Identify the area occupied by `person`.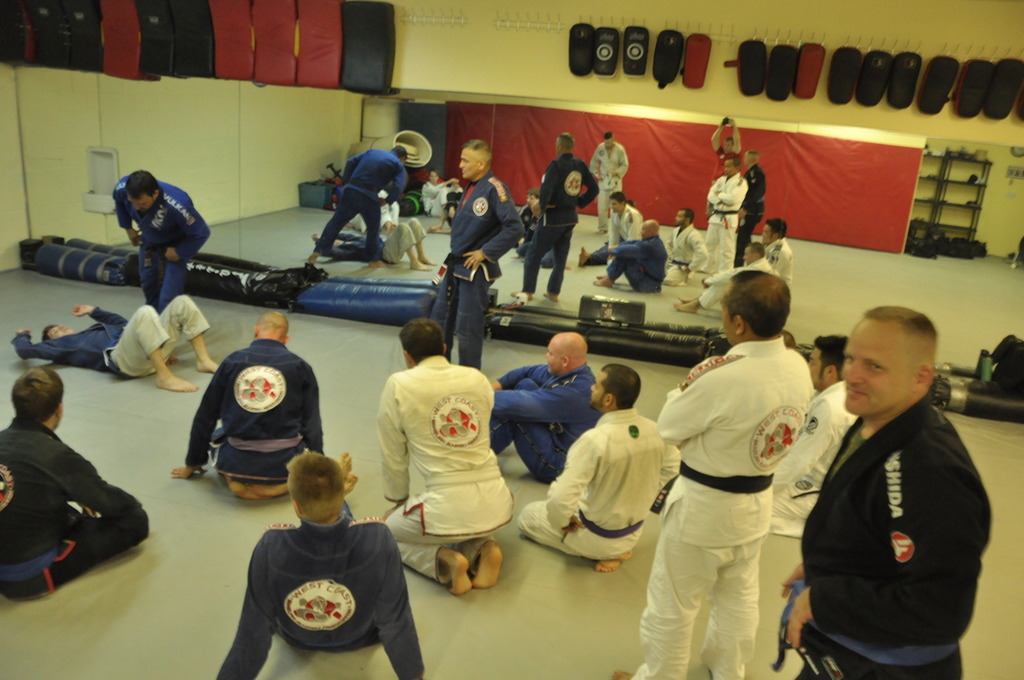
Area: 423 168 461 220.
